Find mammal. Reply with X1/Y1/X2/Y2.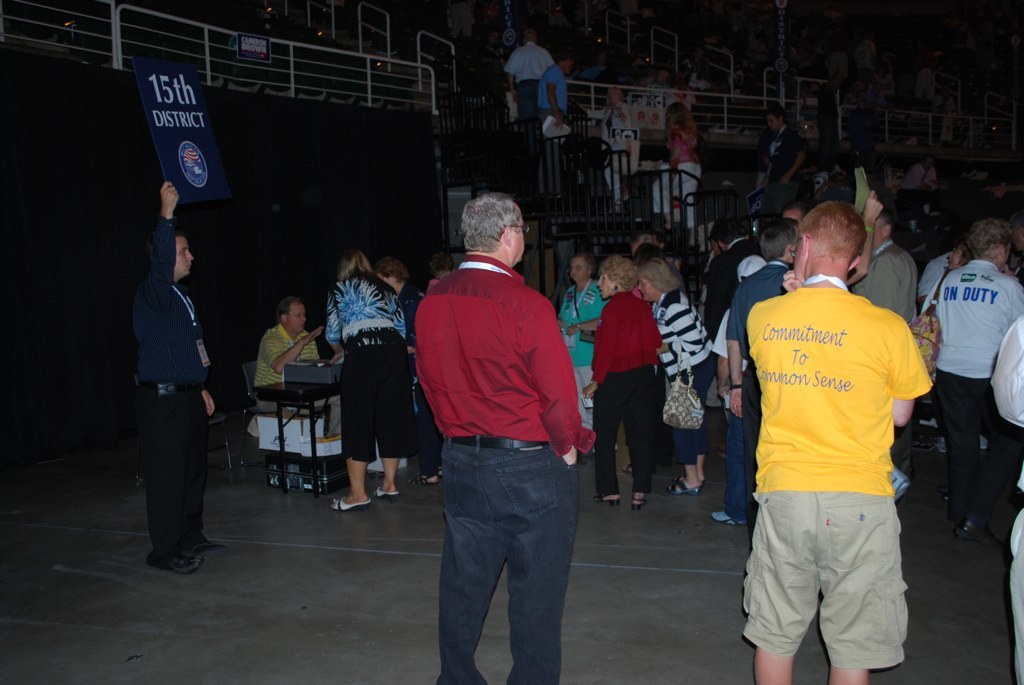
427/258/453/291.
